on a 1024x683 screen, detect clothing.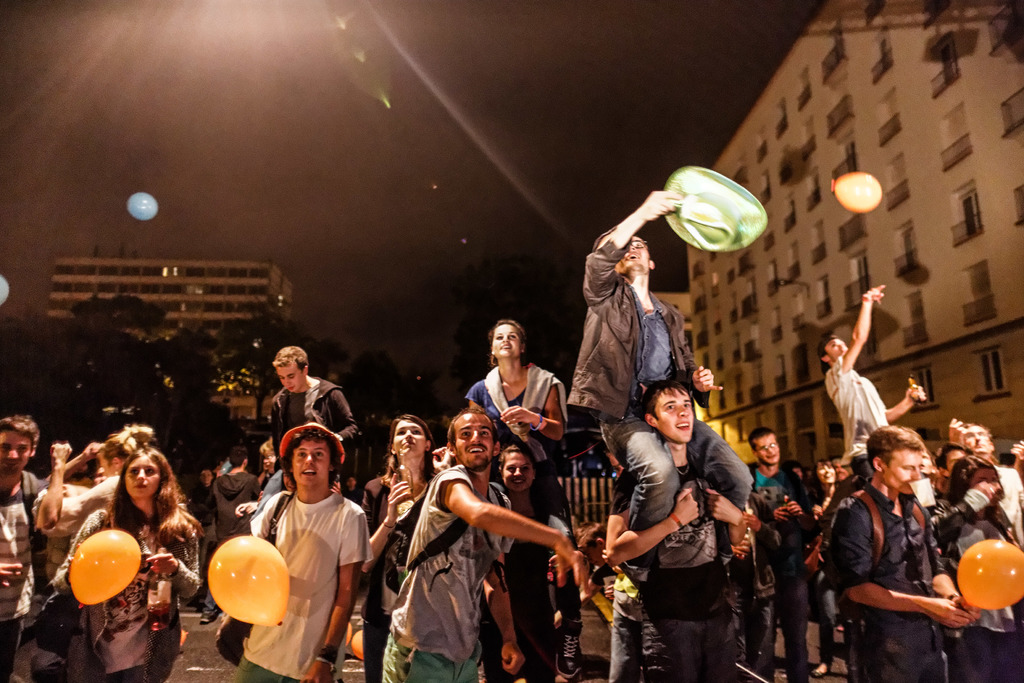
BBox(834, 482, 922, 670).
